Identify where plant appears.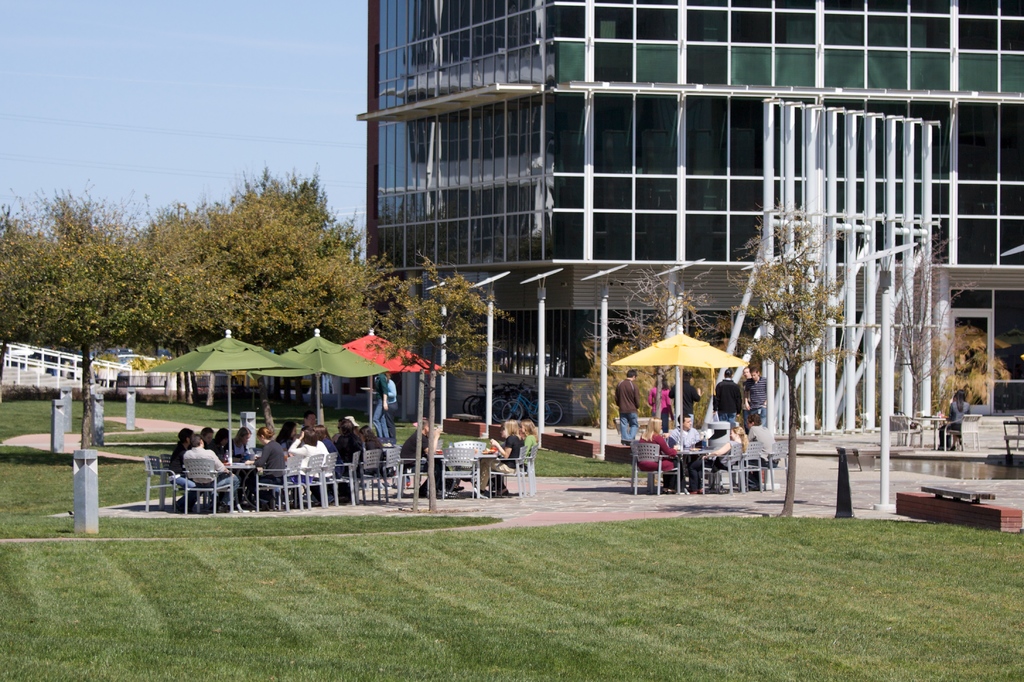
Appears at box(102, 375, 184, 408).
